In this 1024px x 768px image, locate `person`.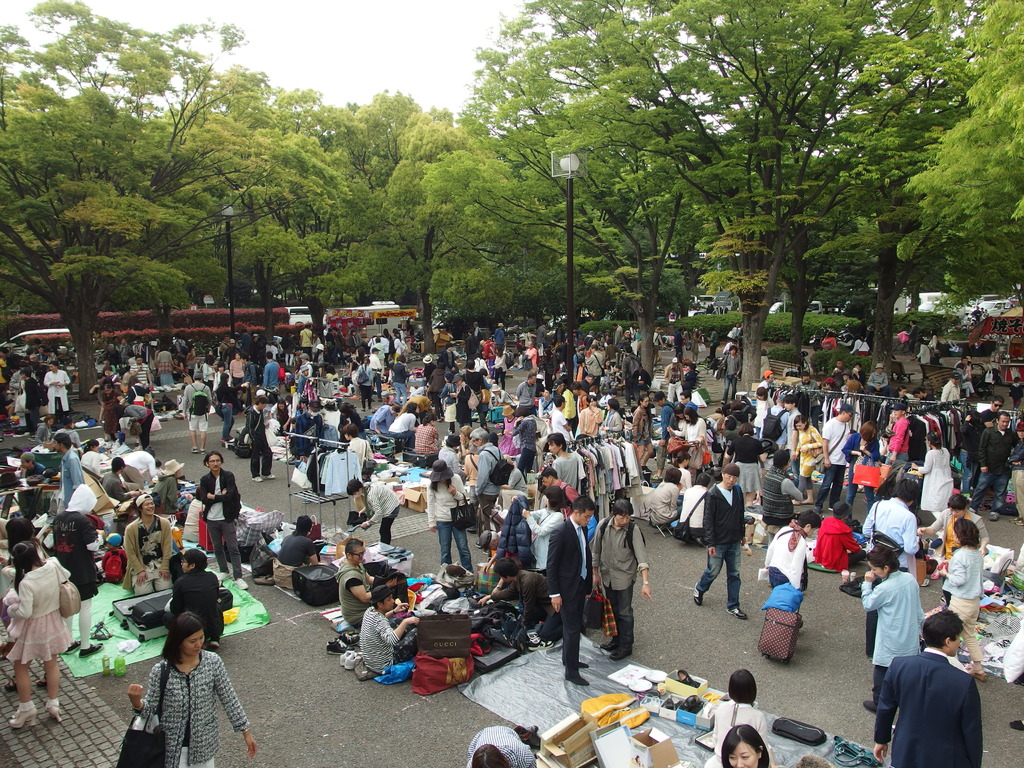
Bounding box: (x1=870, y1=600, x2=984, y2=767).
